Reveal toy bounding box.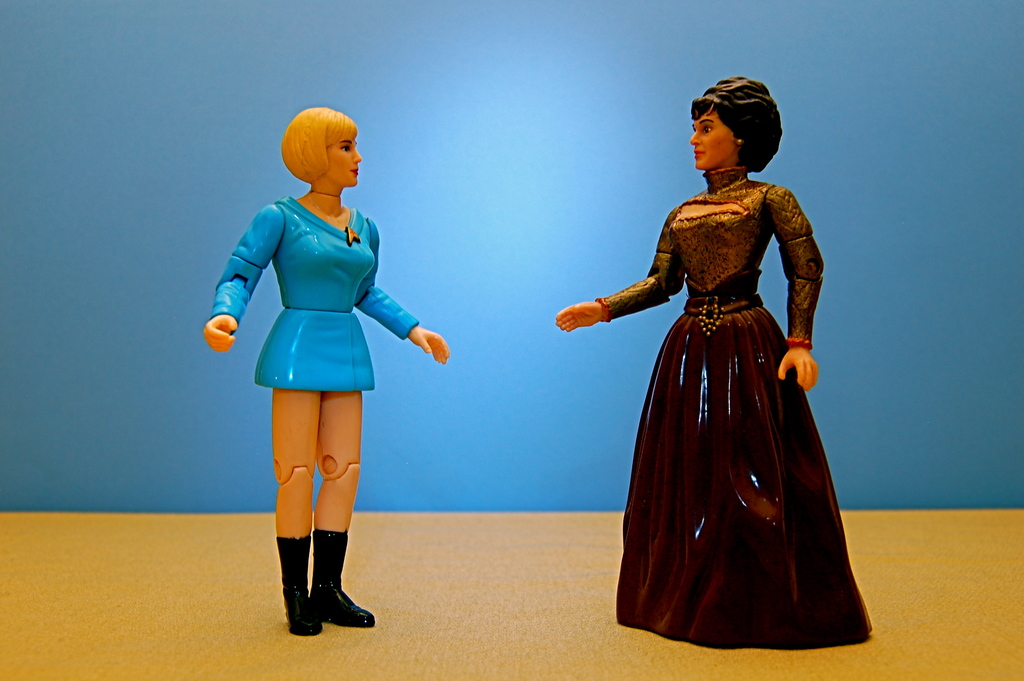
Revealed: (left=557, top=78, right=872, bottom=649).
